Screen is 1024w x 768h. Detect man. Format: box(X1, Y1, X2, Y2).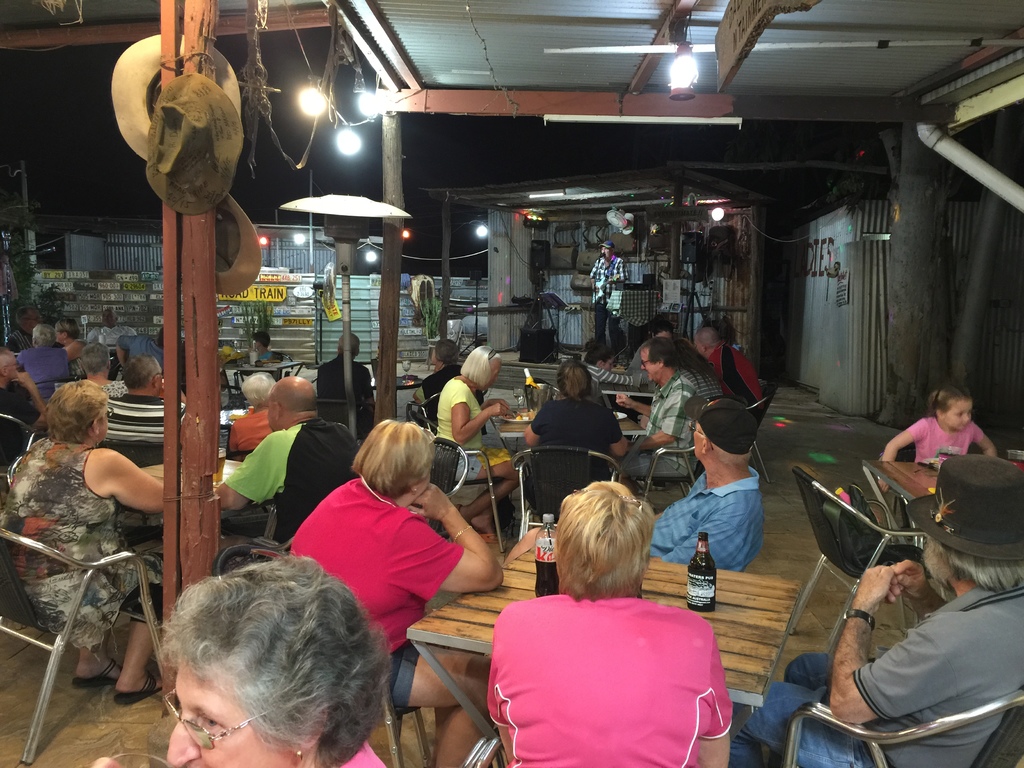
box(419, 341, 459, 424).
